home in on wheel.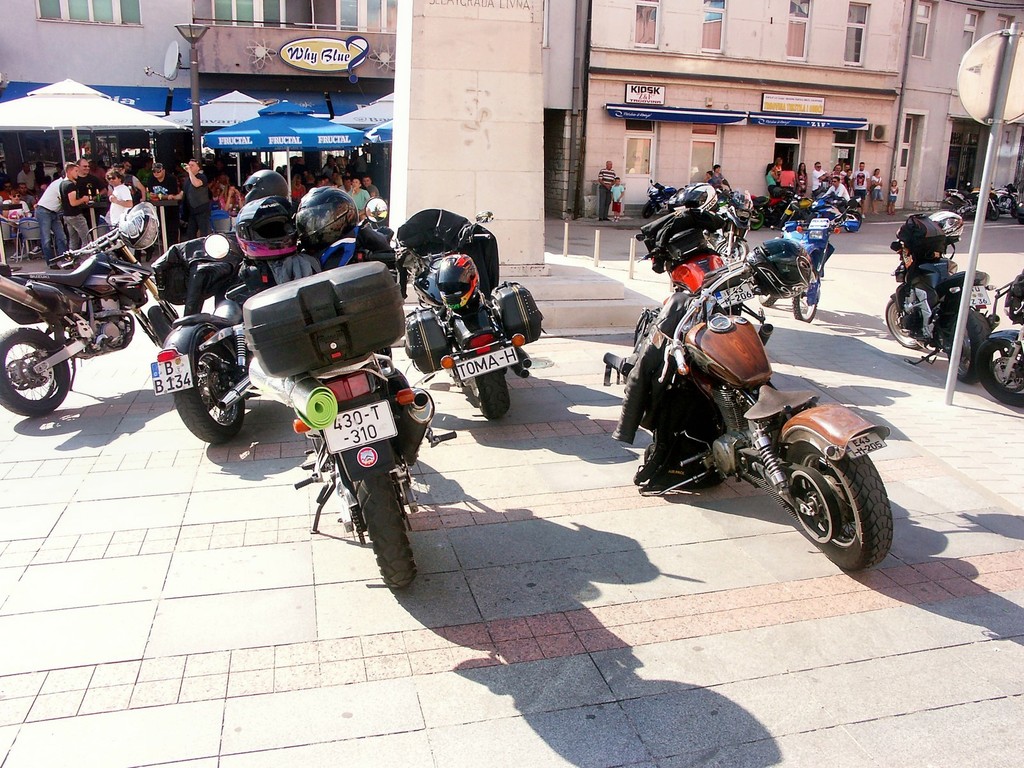
Homed in at BBox(784, 439, 892, 575).
